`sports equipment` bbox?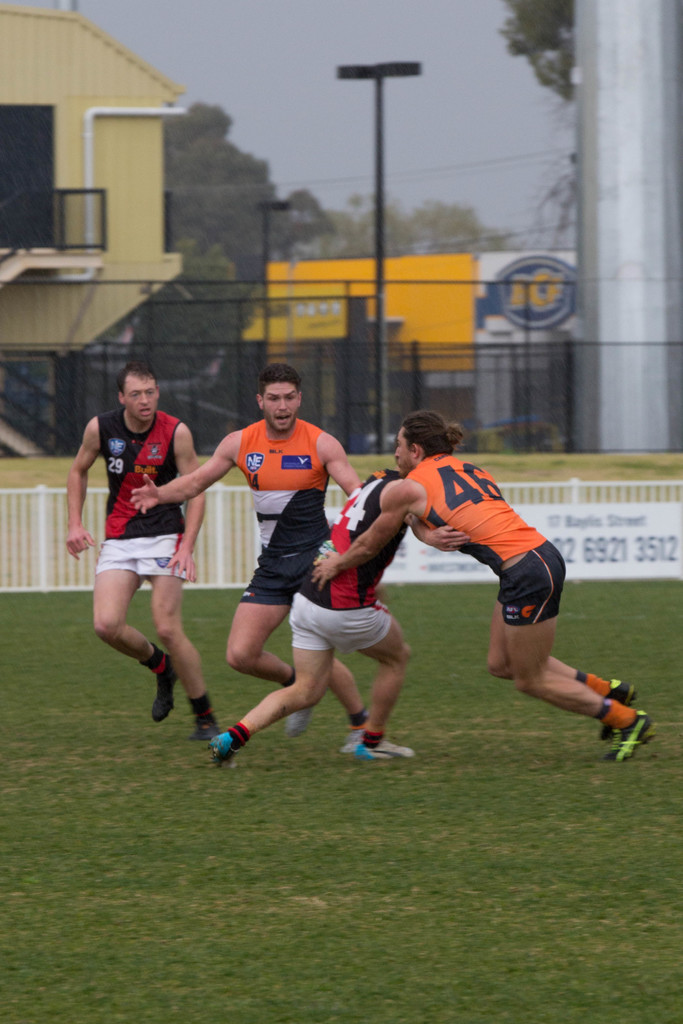
284 705 310 741
